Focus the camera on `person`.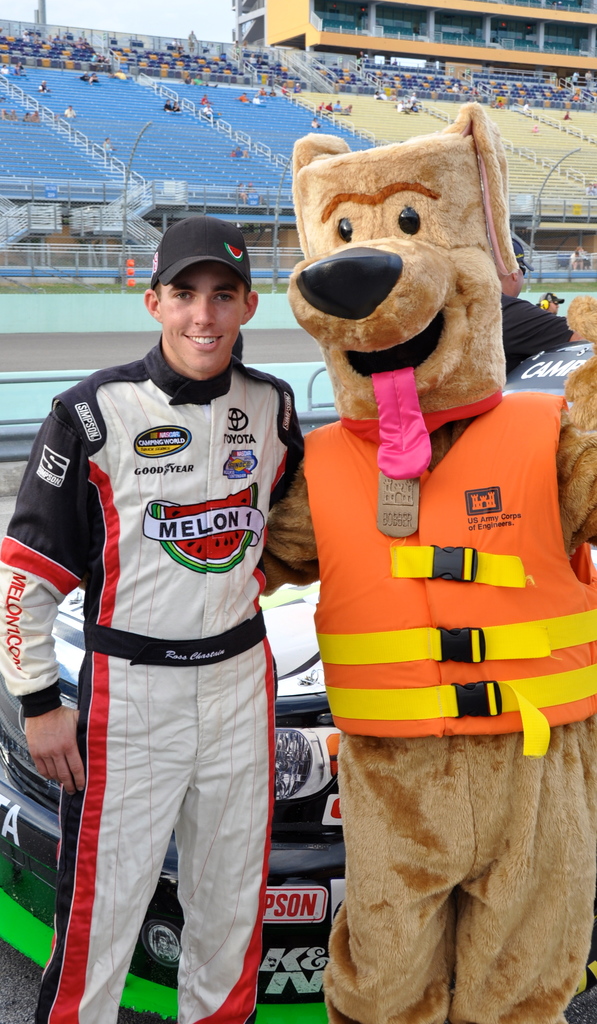
Focus region: <region>0, 219, 307, 1023</region>.
